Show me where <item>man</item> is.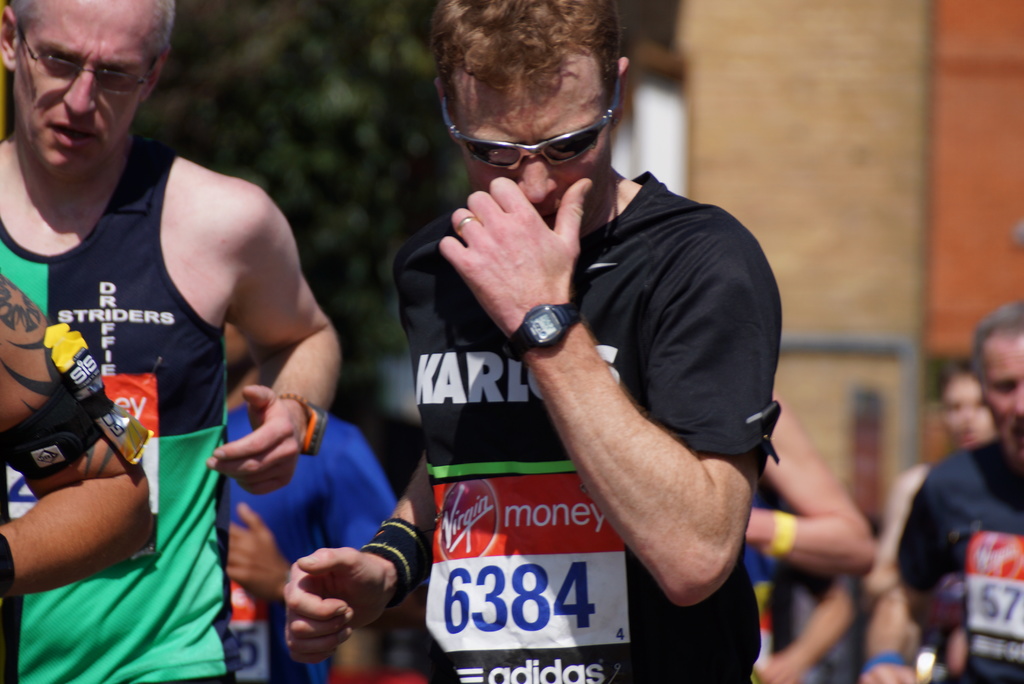
<item>man</item> is at 275 0 779 681.
